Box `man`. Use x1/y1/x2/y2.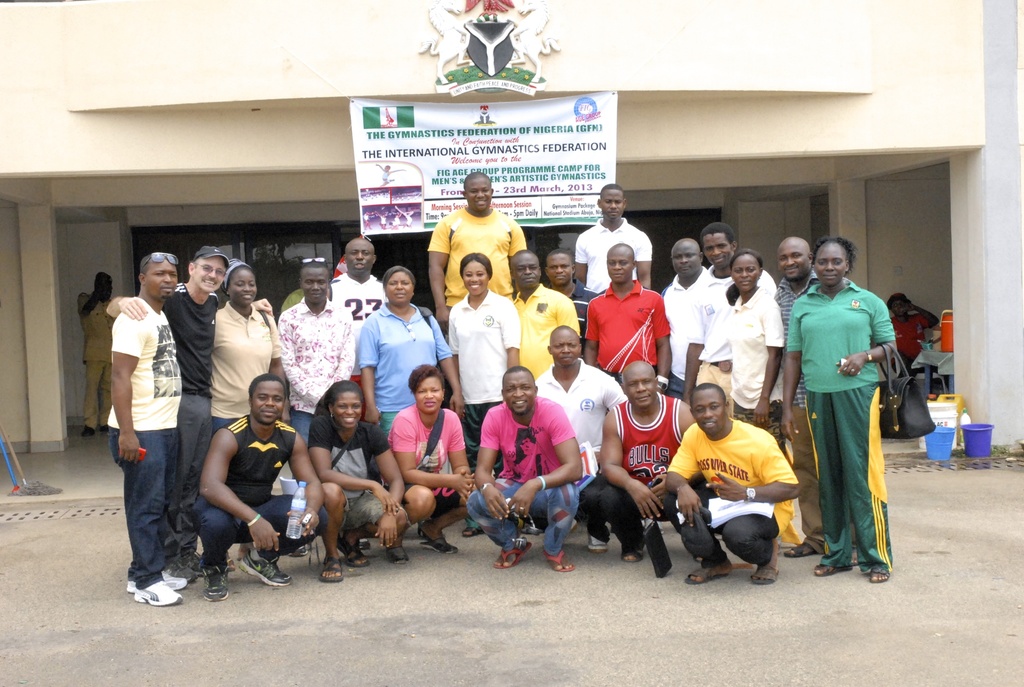
682/218/775/418.
